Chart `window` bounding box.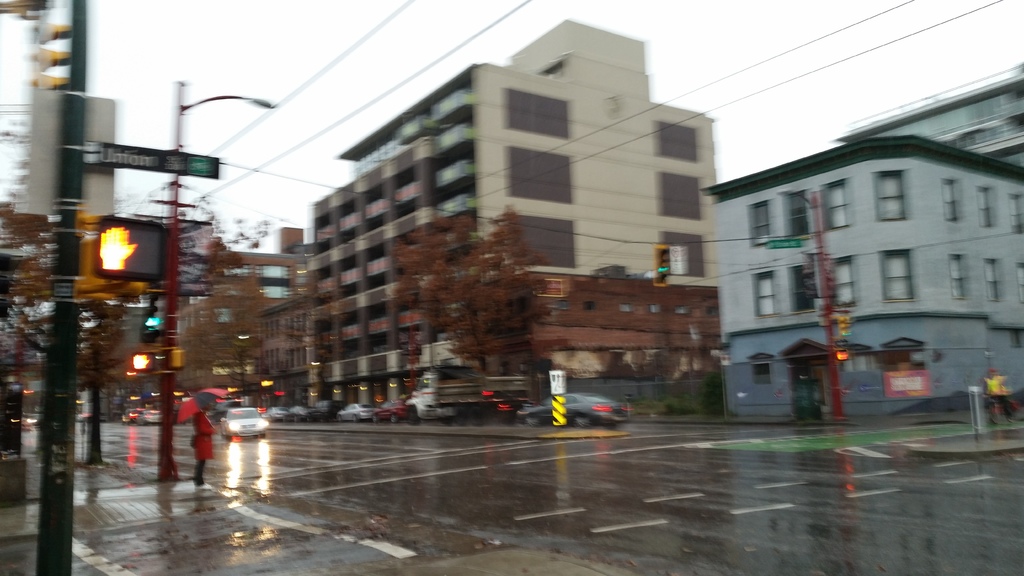
Charted: x1=1005 y1=197 x2=1023 y2=235.
